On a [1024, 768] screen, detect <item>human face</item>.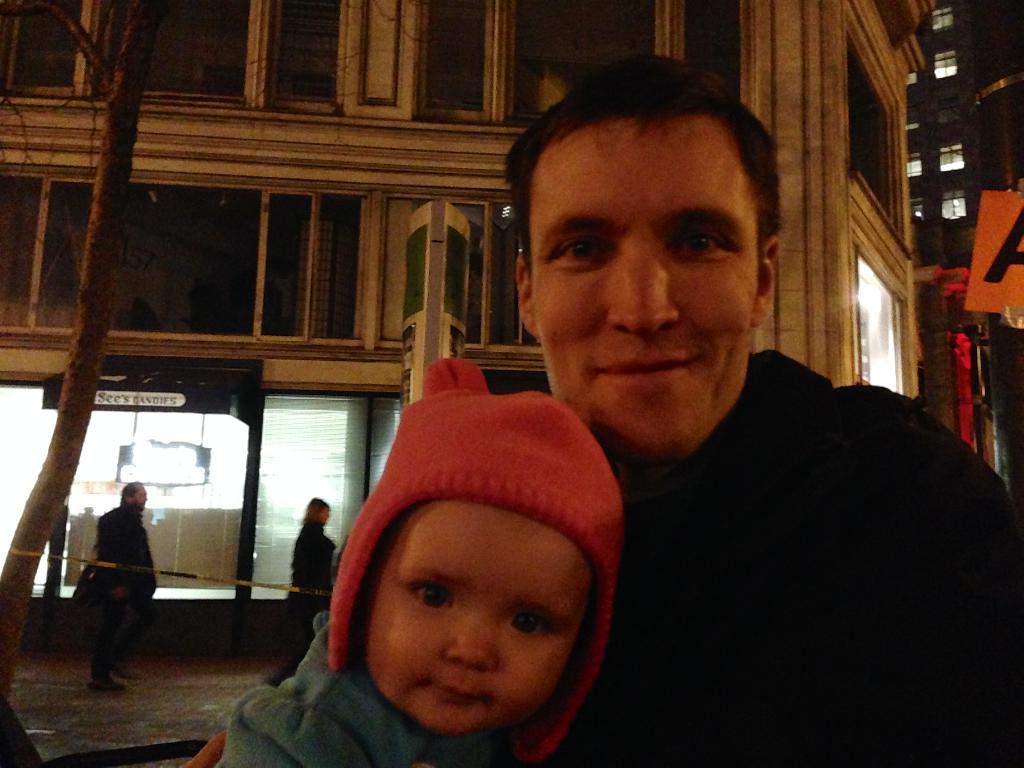
select_region(366, 506, 588, 729).
